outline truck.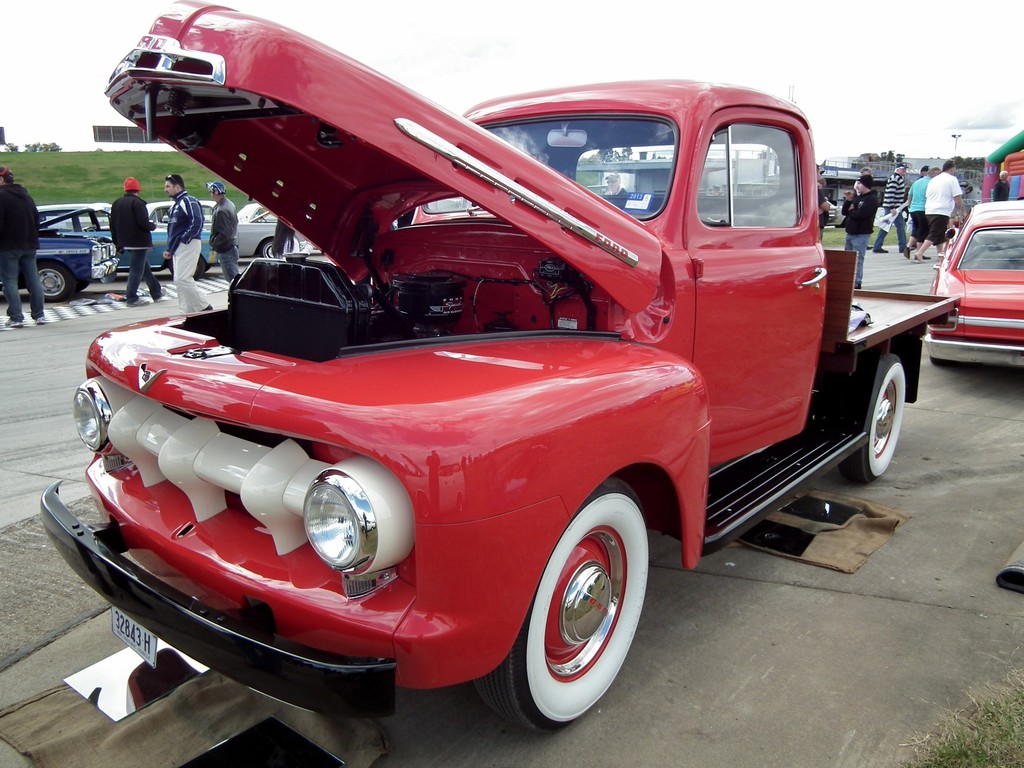
Outline: BBox(25, 82, 867, 753).
